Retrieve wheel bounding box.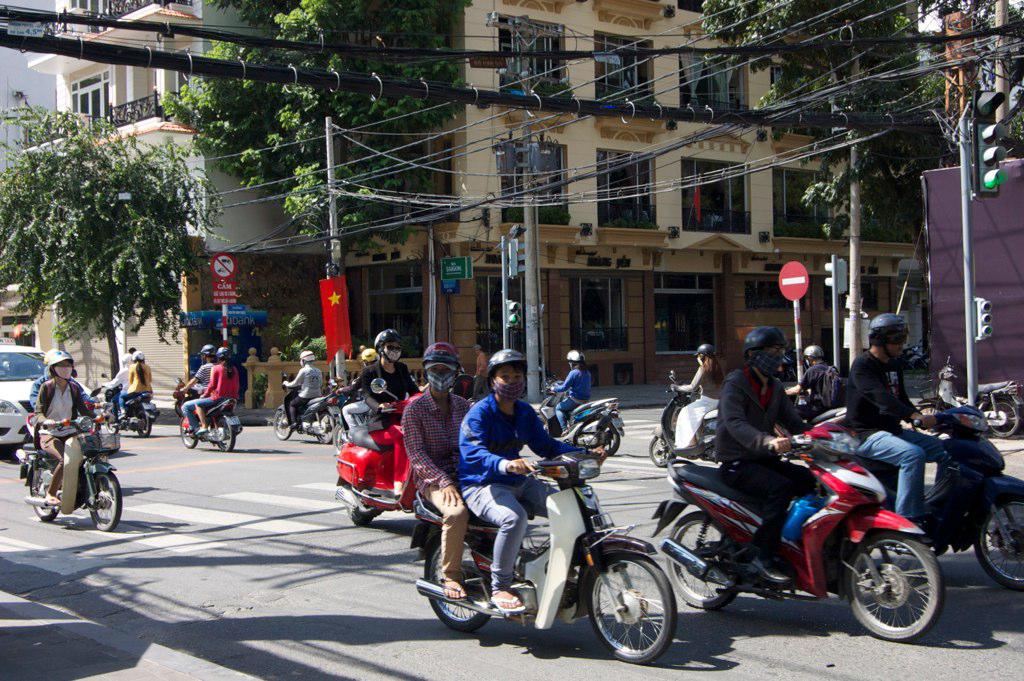
Bounding box: l=318, t=411, r=339, b=444.
